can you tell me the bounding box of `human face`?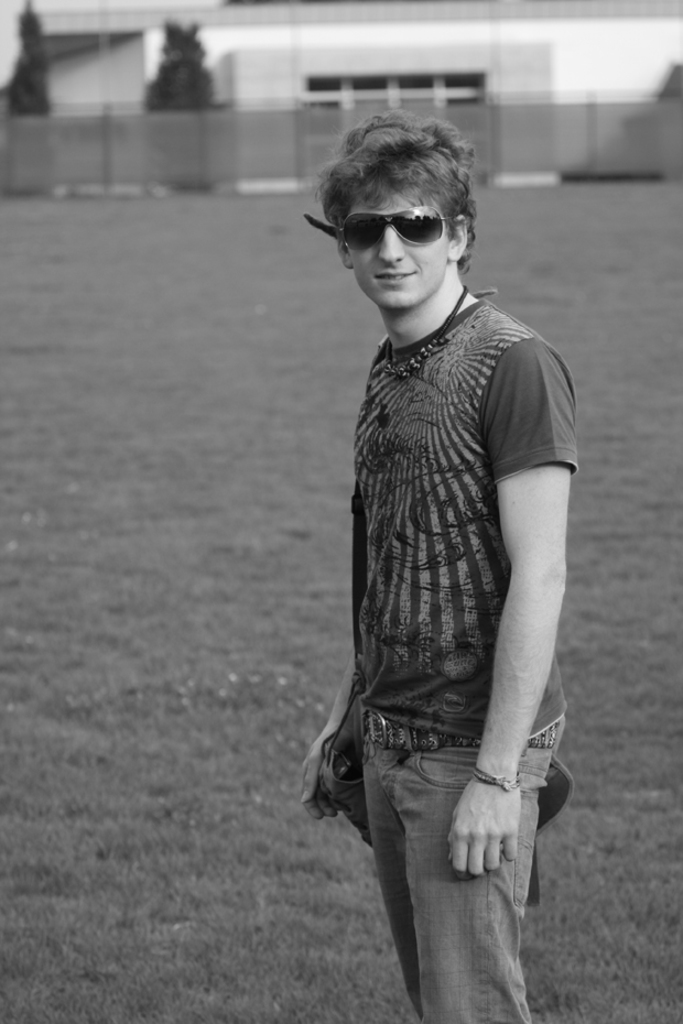
<box>343,186,446,309</box>.
